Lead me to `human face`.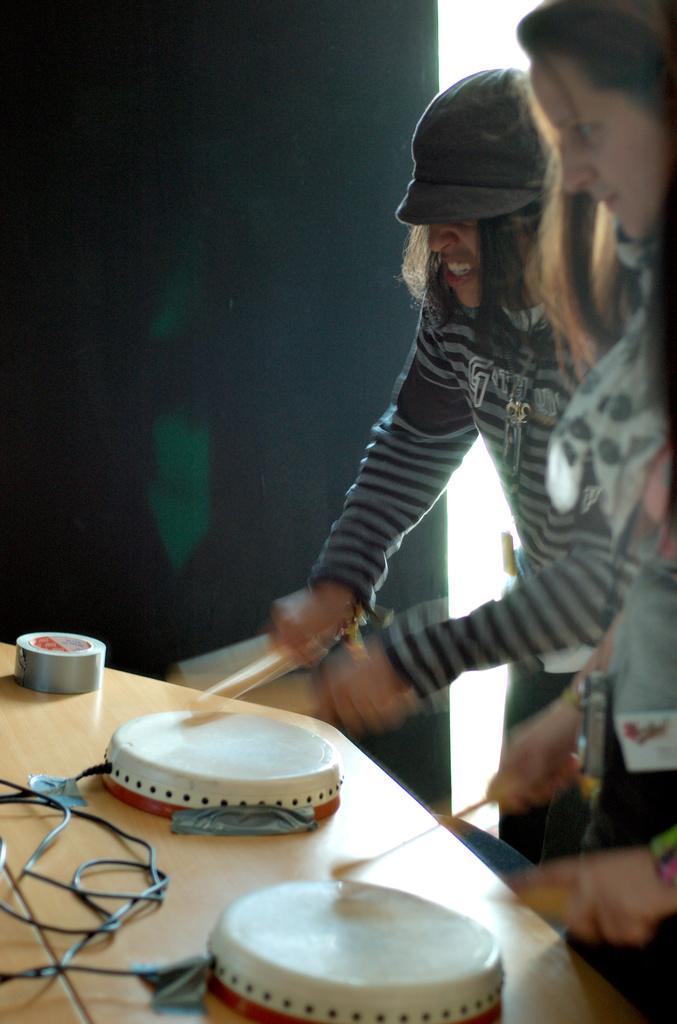
Lead to [left=533, top=46, right=676, bottom=243].
